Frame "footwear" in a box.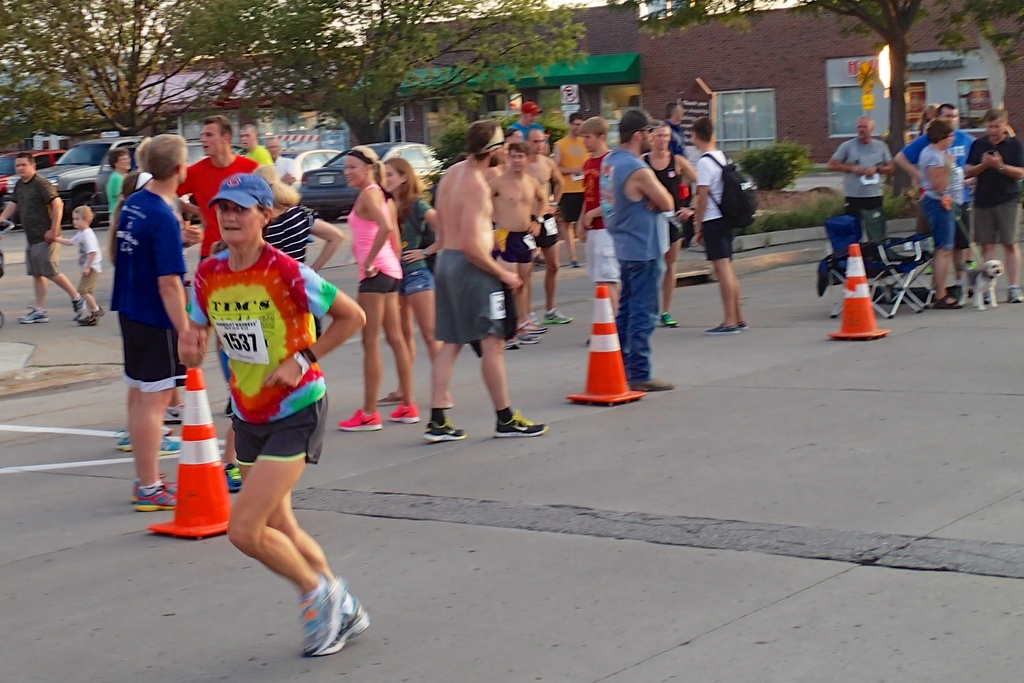
detection(264, 580, 353, 654).
